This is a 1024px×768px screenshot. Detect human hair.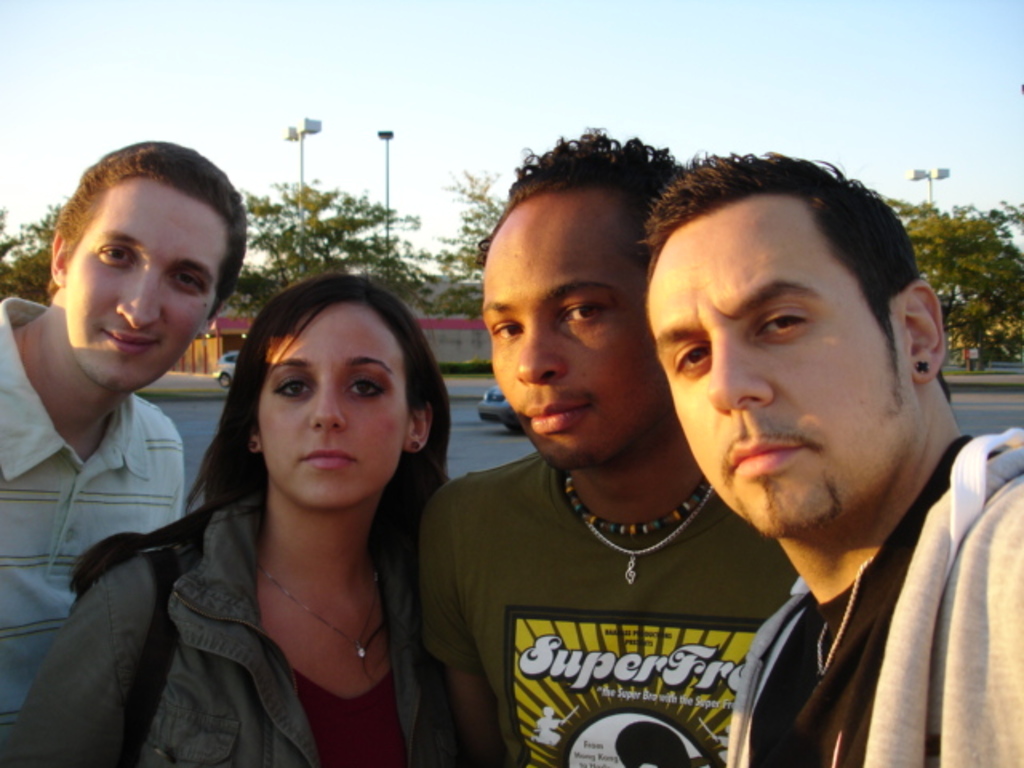
<box>67,272,453,685</box>.
